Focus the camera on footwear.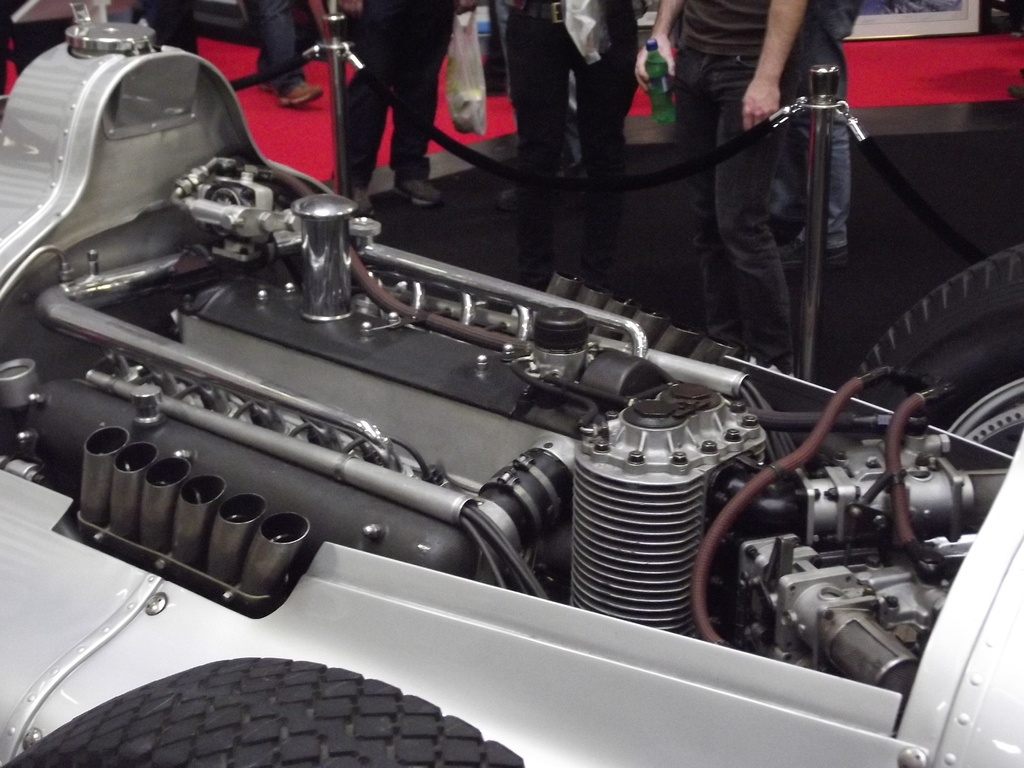
Focus region: [779,239,847,262].
